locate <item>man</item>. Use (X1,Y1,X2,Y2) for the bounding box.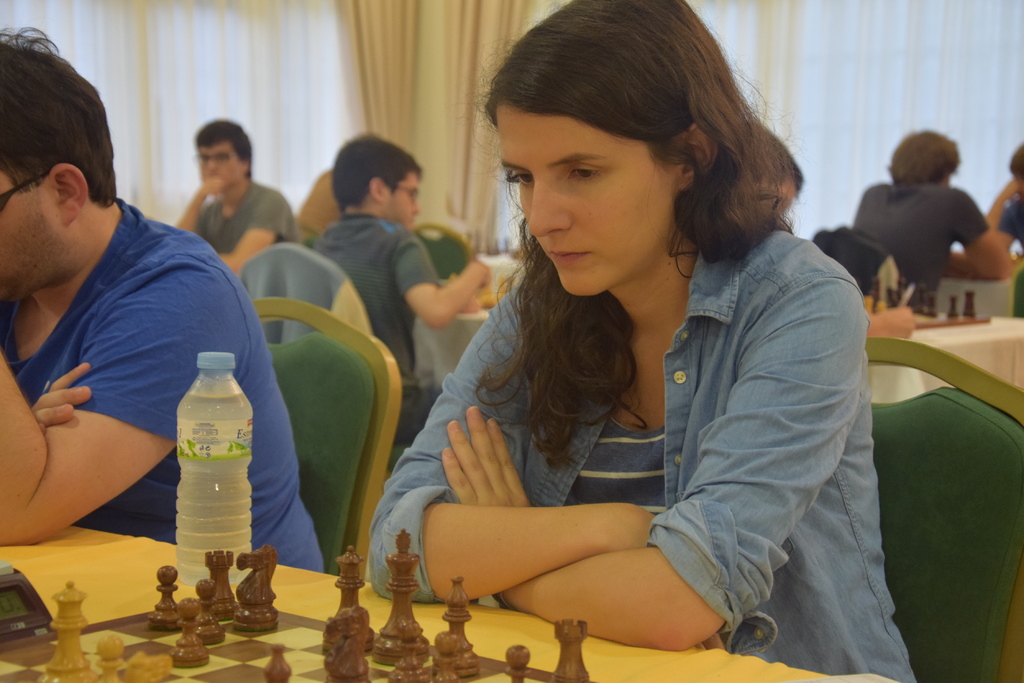
(837,124,1007,320).
